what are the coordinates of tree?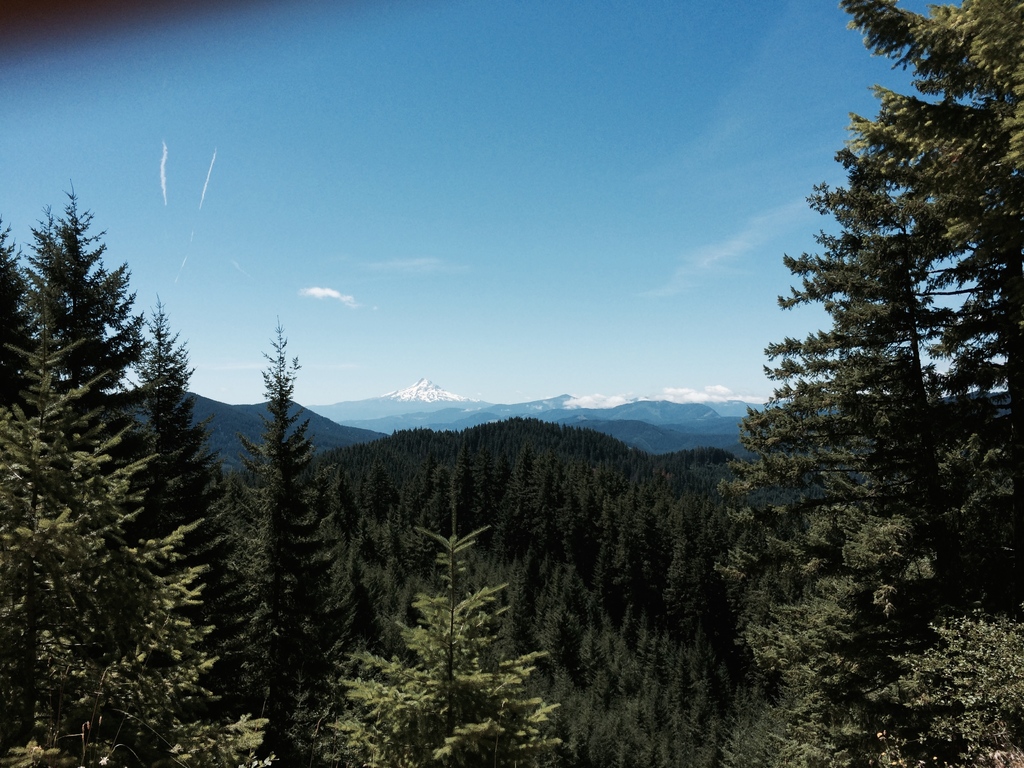
(717,98,977,767).
